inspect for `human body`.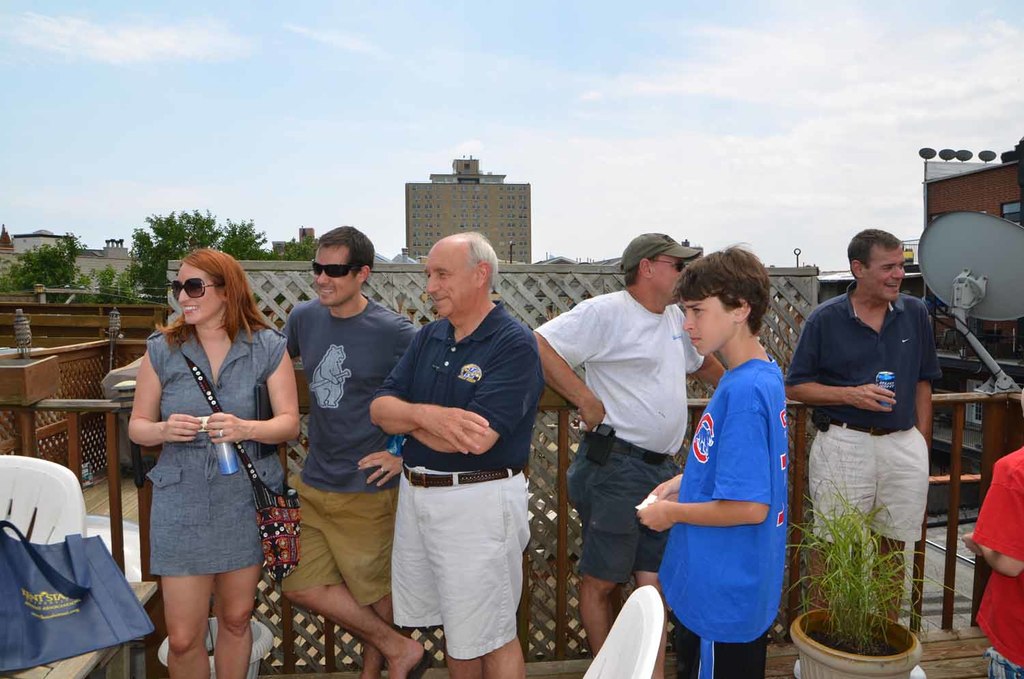
Inspection: [left=107, top=212, right=291, bottom=670].
